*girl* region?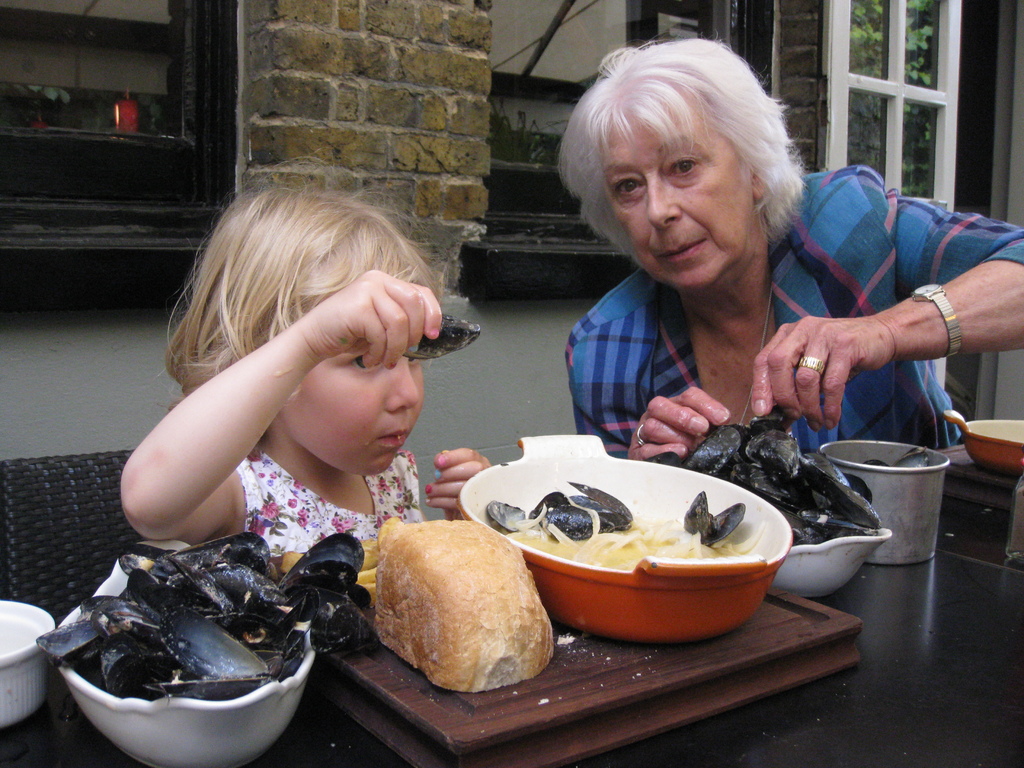
[119, 179, 491, 559]
